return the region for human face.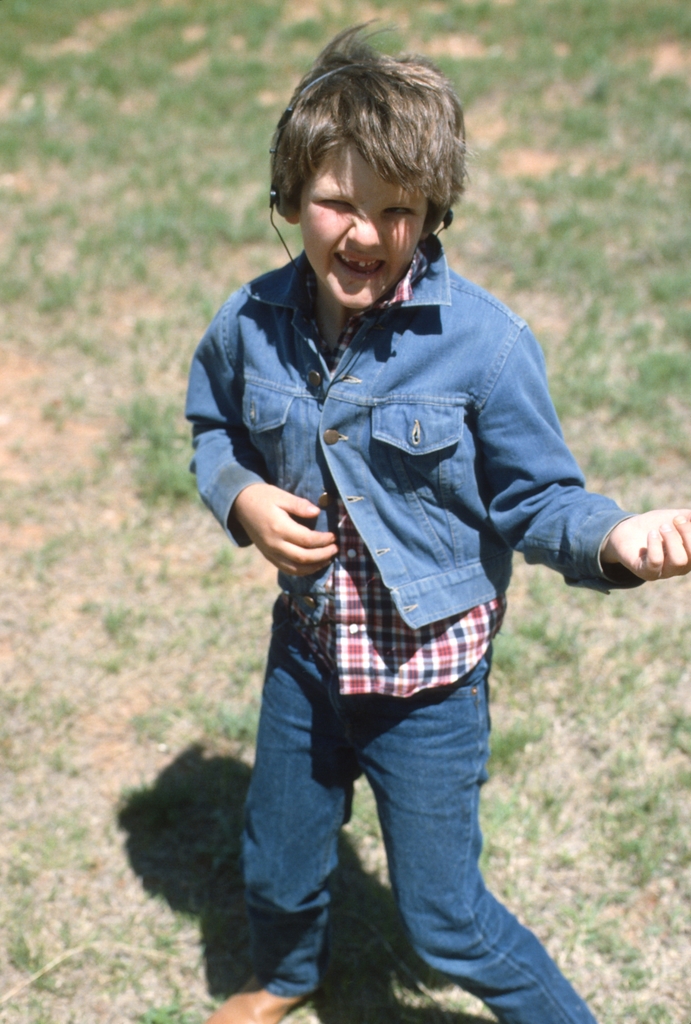
<bbox>297, 138, 430, 311</bbox>.
